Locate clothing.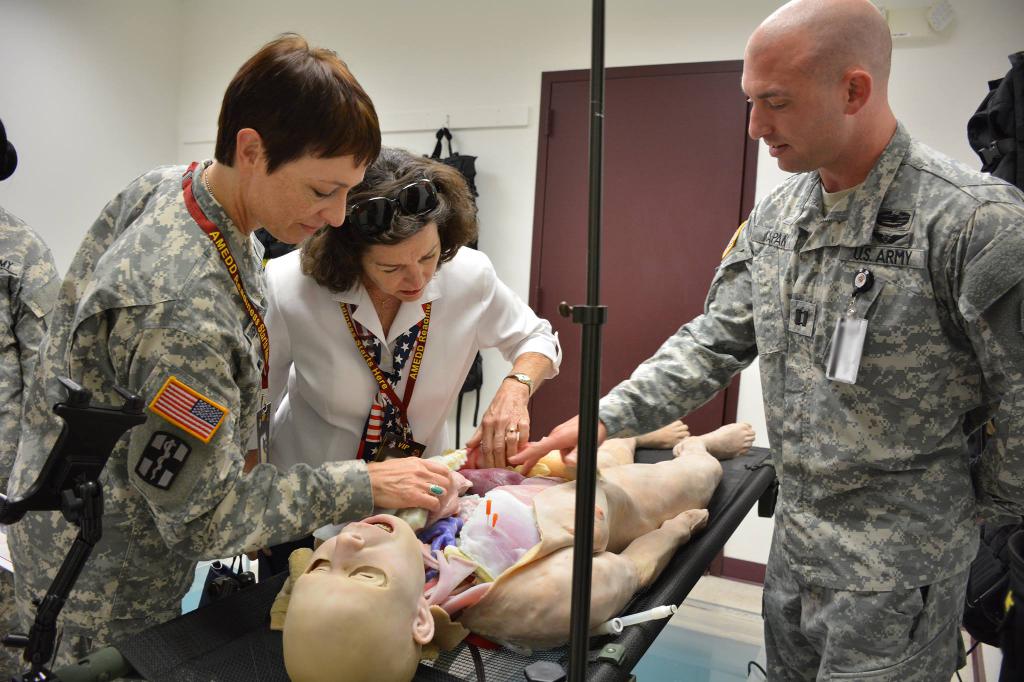
Bounding box: x1=6, y1=157, x2=363, y2=681.
